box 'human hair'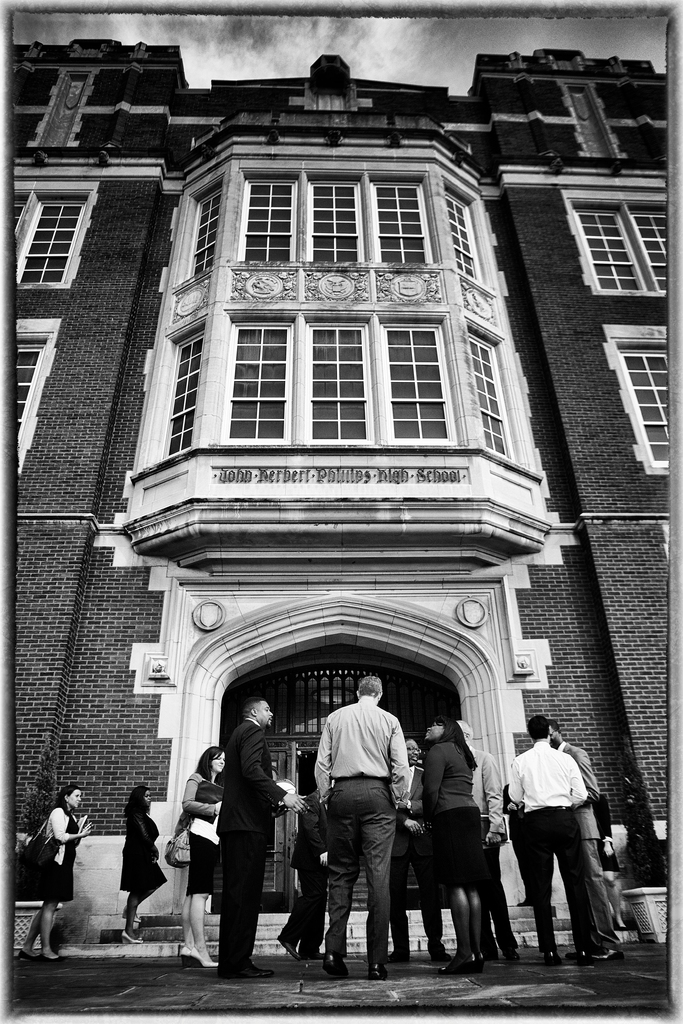
locate(192, 745, 226, 783)
